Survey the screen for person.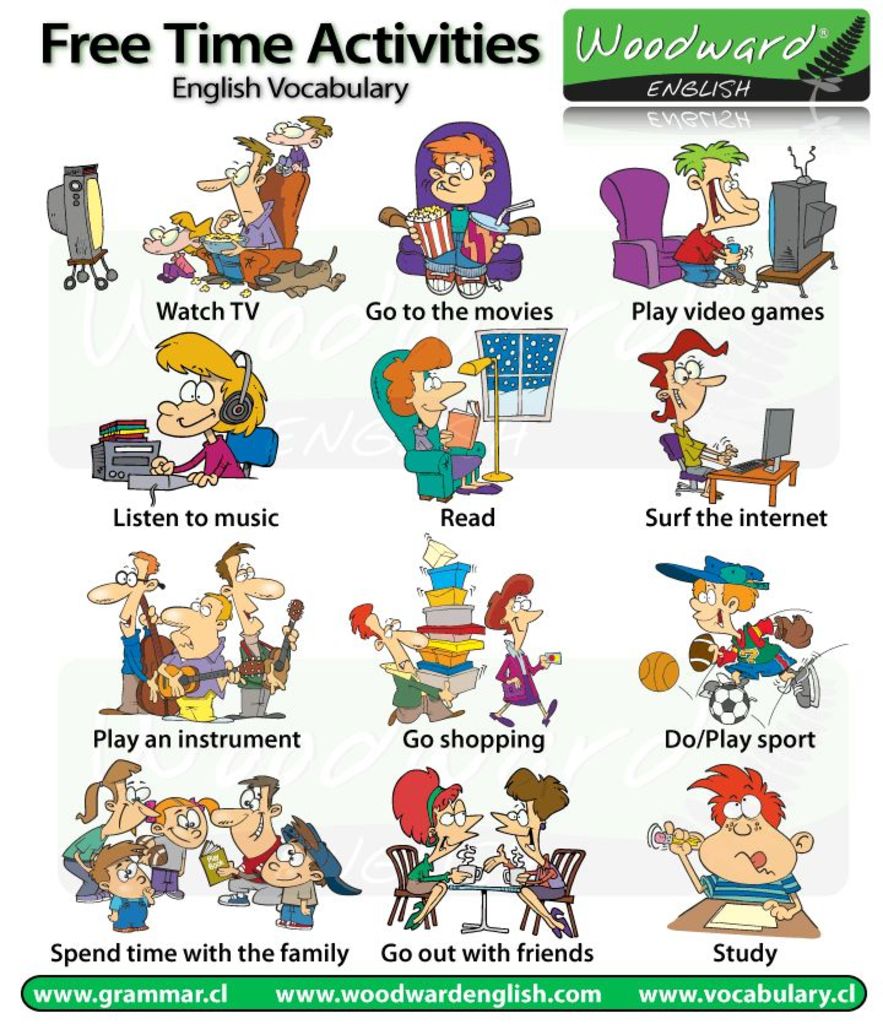
Survey found: [left=340, top=594, right=461, bottom=732].
